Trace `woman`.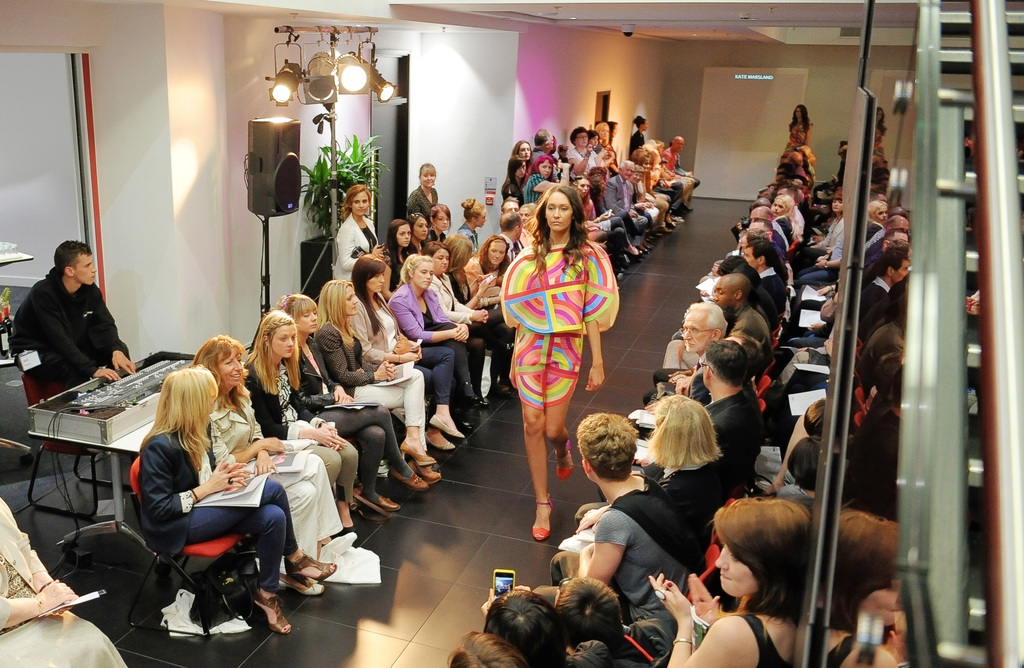
Traced to x1=452 y1=195 x2=488 y2=240.
